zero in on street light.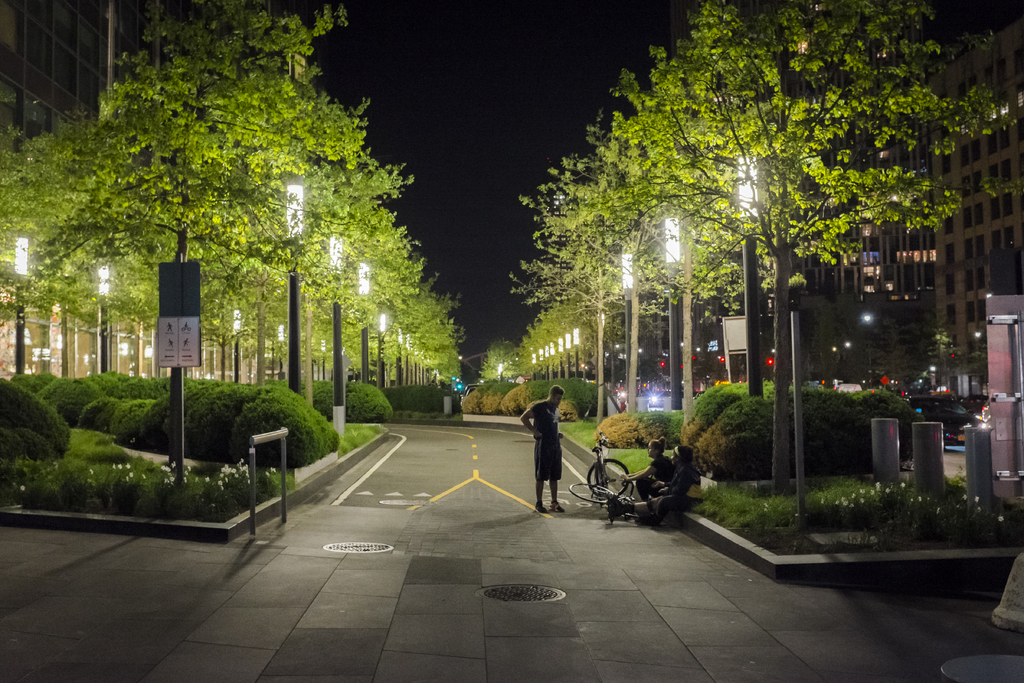
Zeroed in: pyautogui.locateOnScreen(550, 341, 554, 379).
